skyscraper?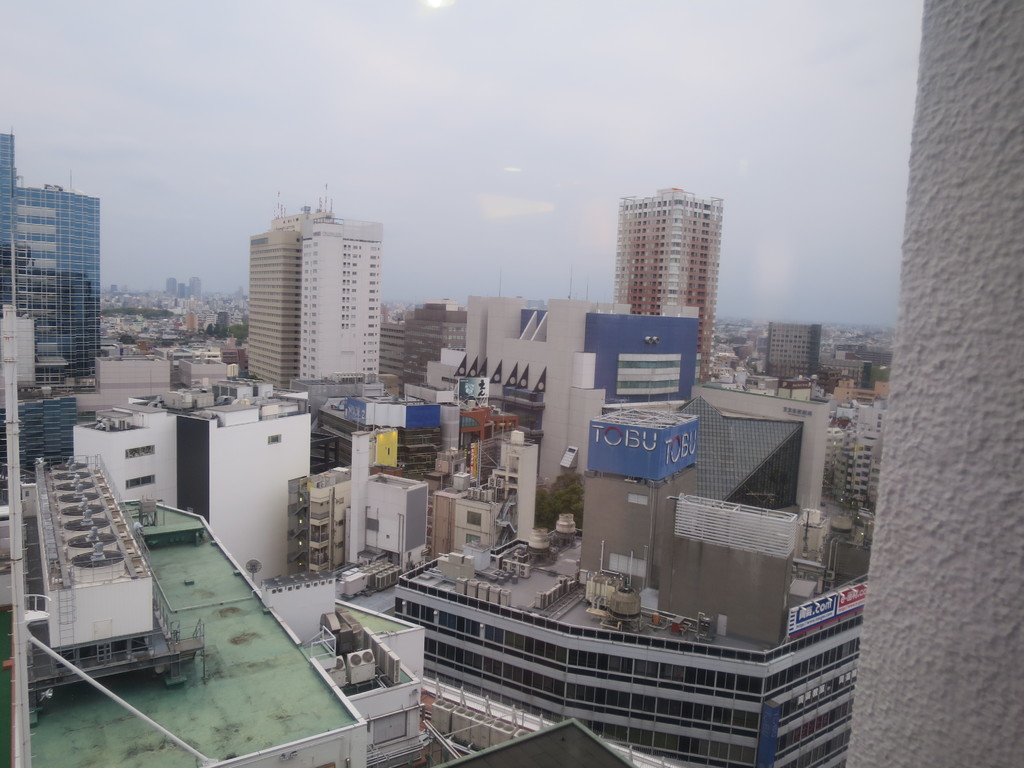
x1=241, y1=199, x2=312, y2=405
